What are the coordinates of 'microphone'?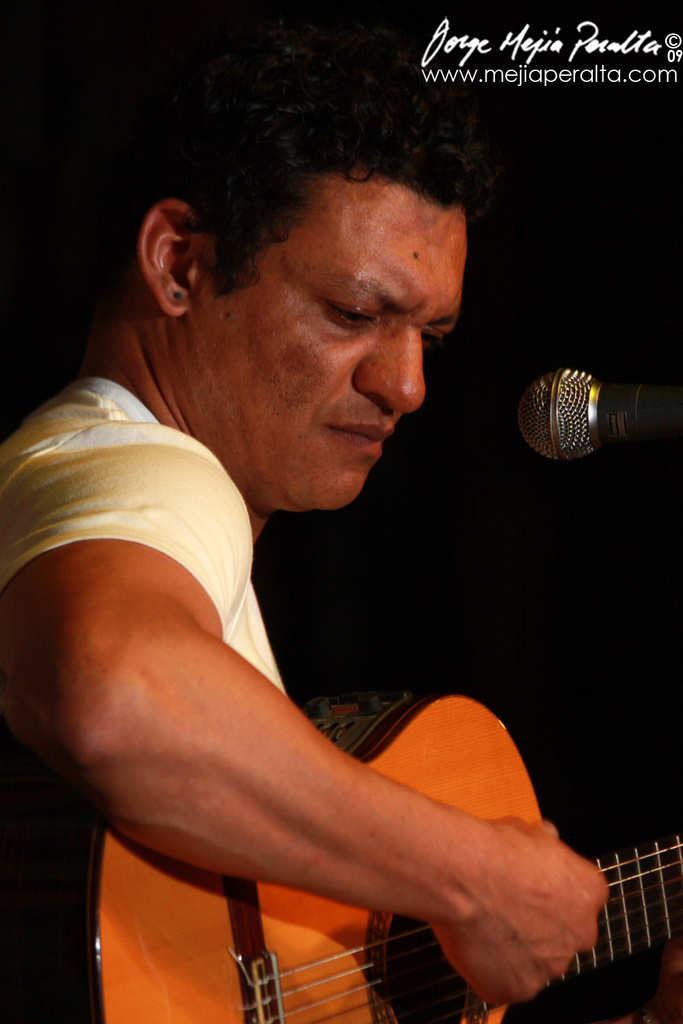
{"x1": 500, "y1": 358, "x2": 682, "y2": 473}.
